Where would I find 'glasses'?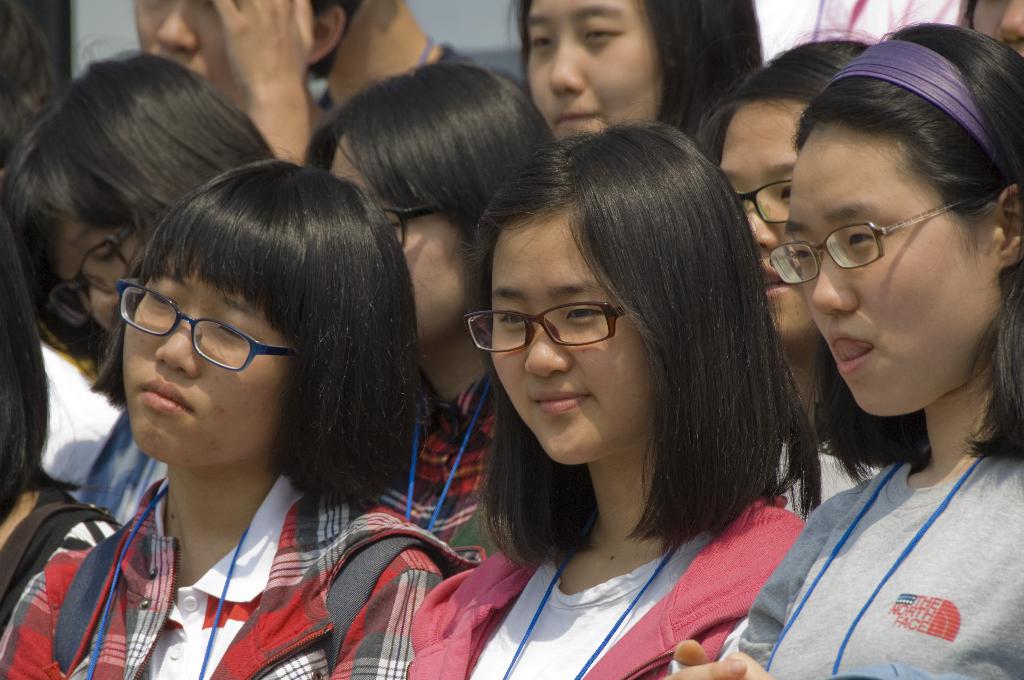
At x1=377, y1=201, x2=436, y2=250.
